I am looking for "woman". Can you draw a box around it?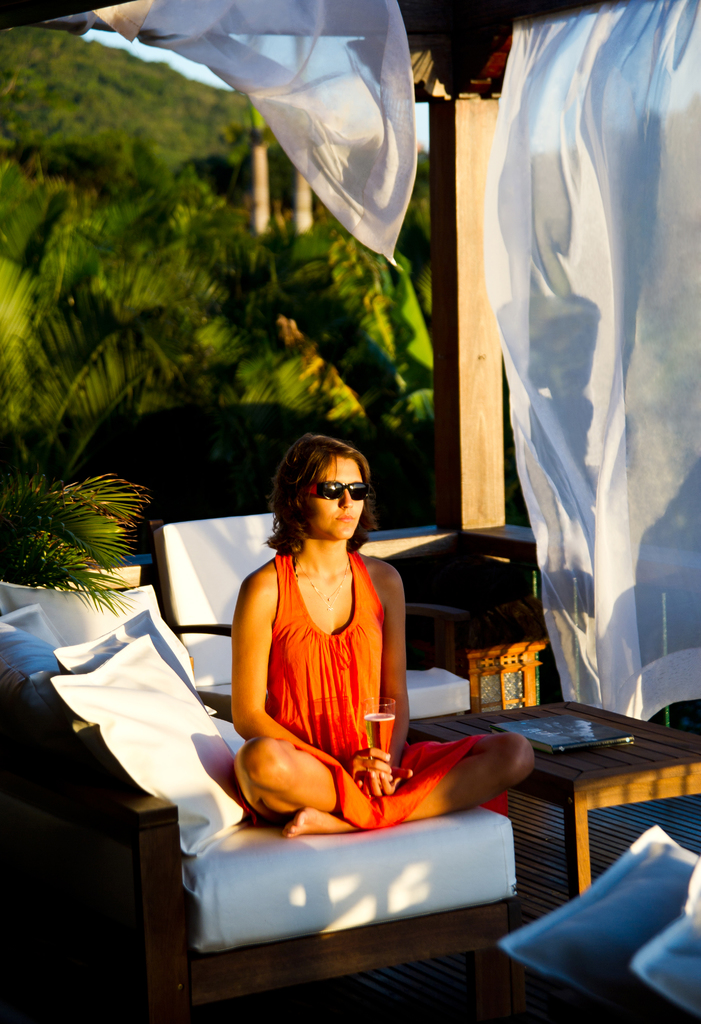
Sure, the bounding box is <box>233,432,540,841</box>.
